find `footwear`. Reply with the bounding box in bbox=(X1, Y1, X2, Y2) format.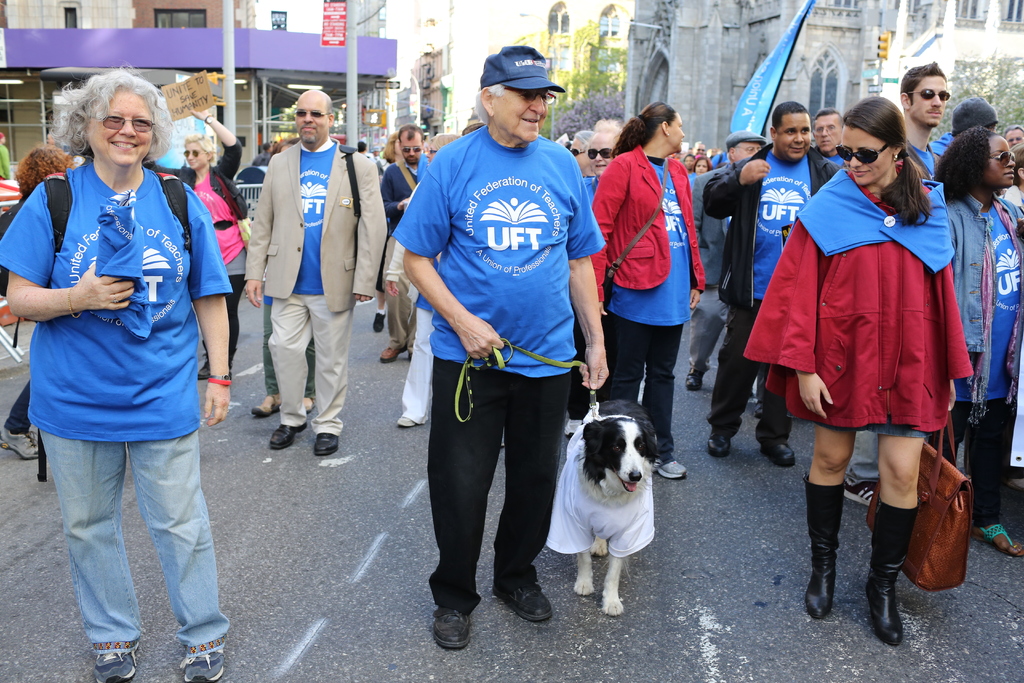
bbox=(0, 423, 44, 463).
